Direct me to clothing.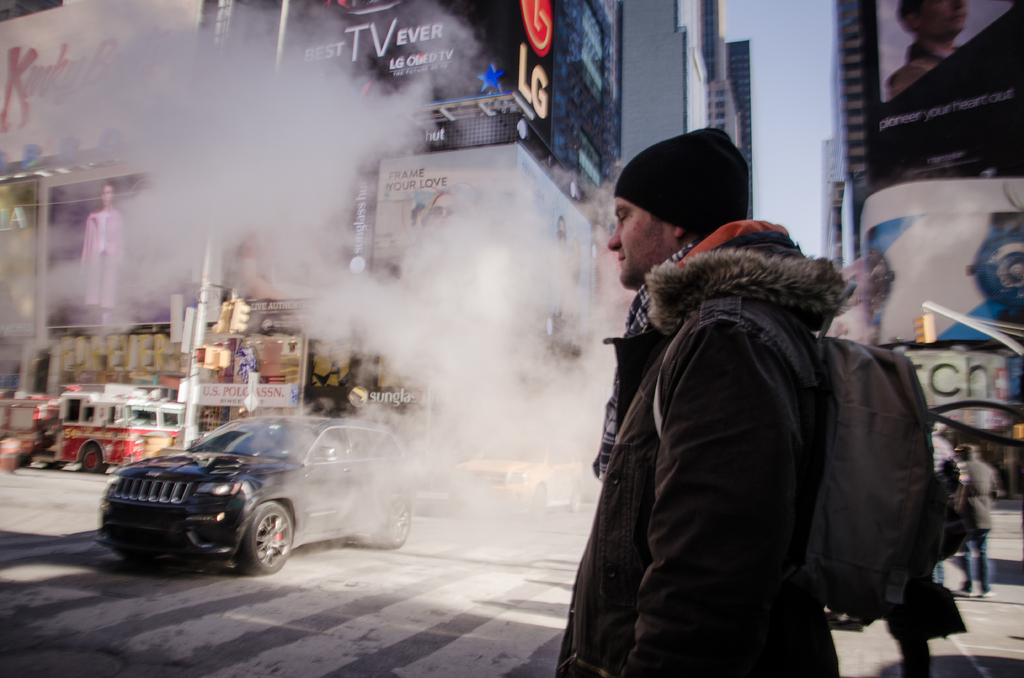
Direction: (left=566, top=214, right=940, bottom=677).
